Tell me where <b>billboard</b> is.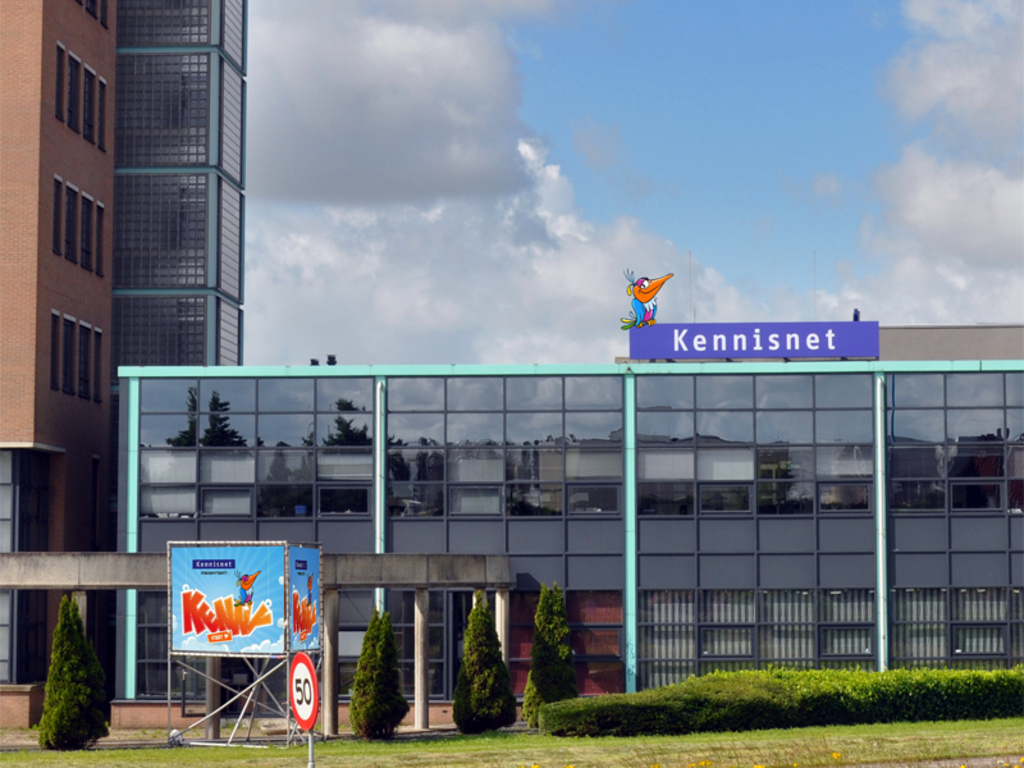
<b>billboard</b> is at (left=172, top=535, right=289, bottom=662).
